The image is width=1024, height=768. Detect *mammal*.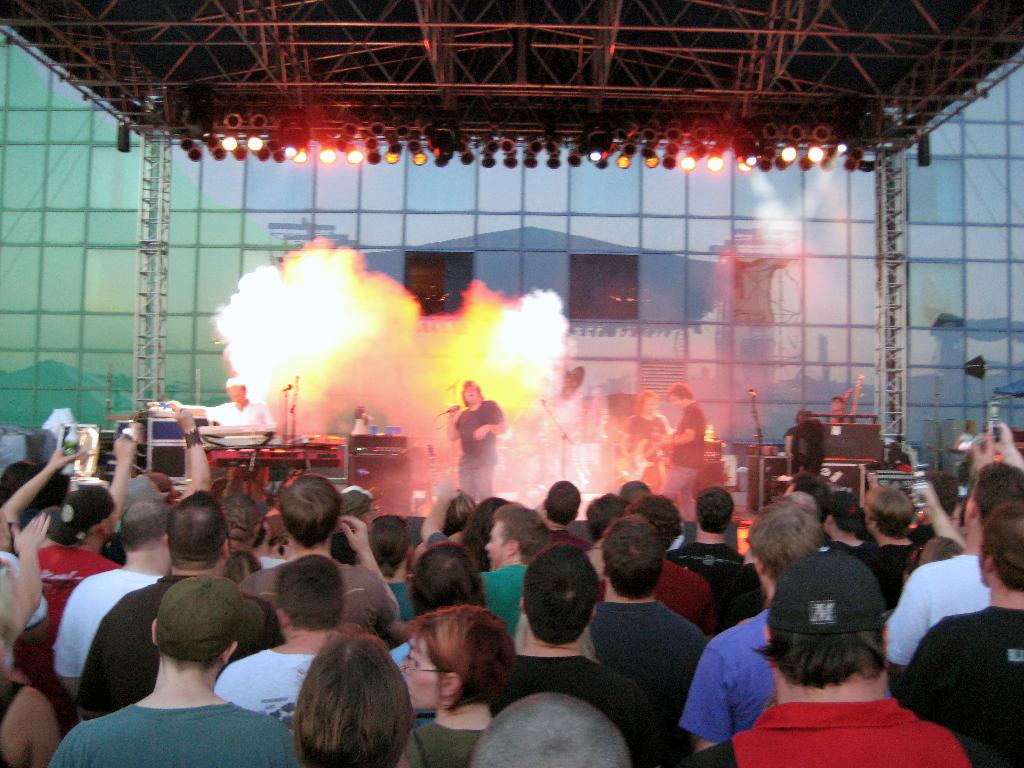
Detection: BBox(692, 547, 966, 765).
